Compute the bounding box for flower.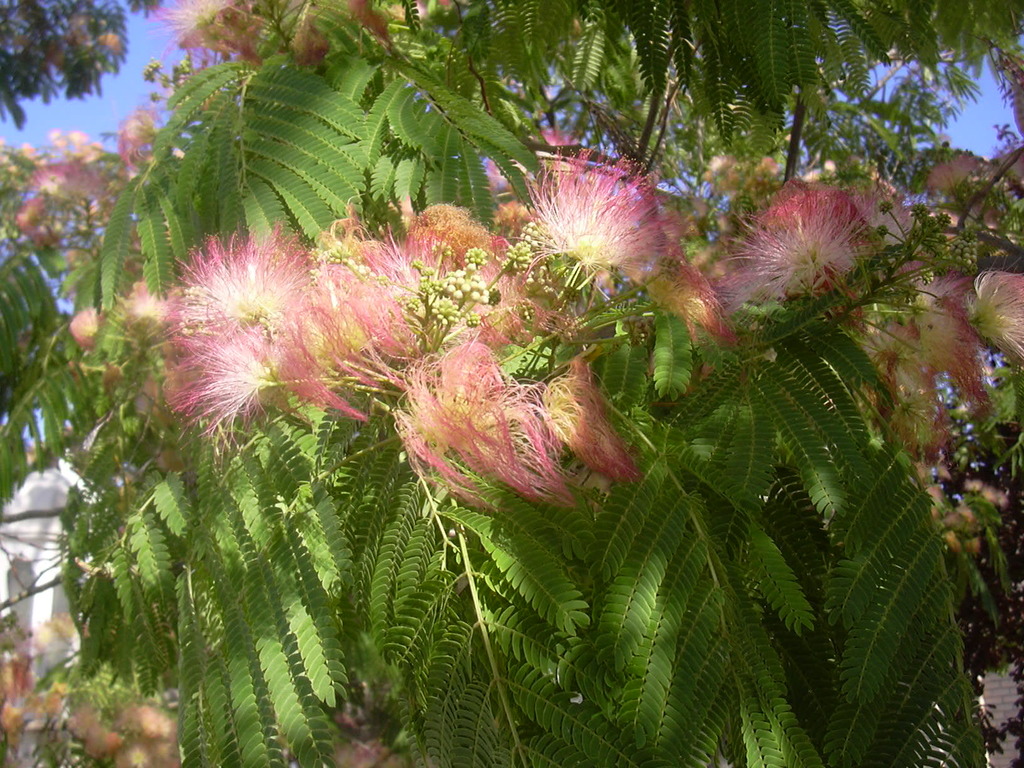
{"left": 439, "top": 0, "right": 450, "bottom": 11}.
